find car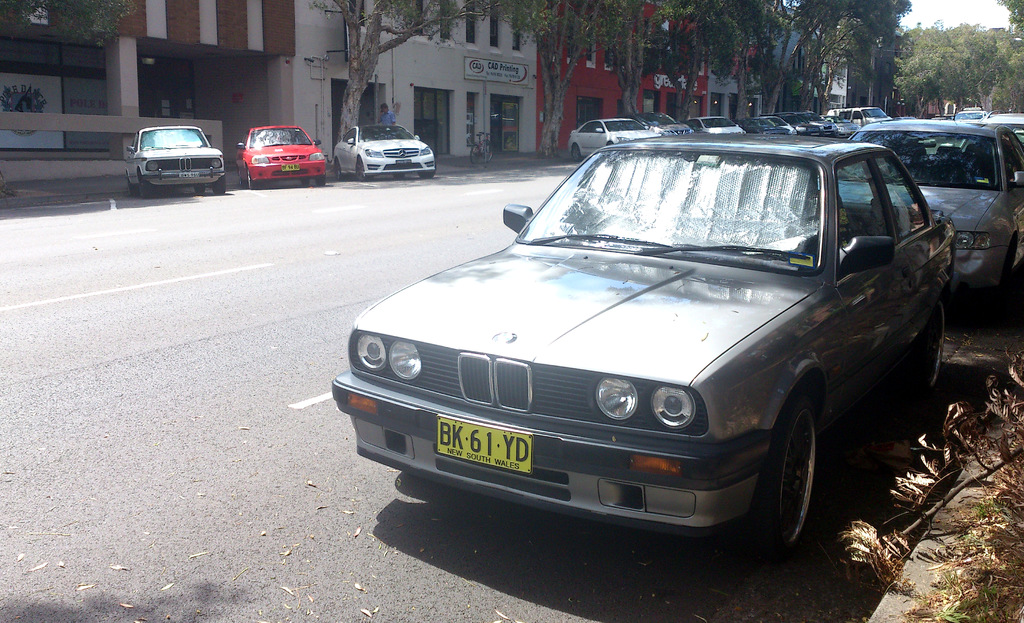
795:81:1023:293
